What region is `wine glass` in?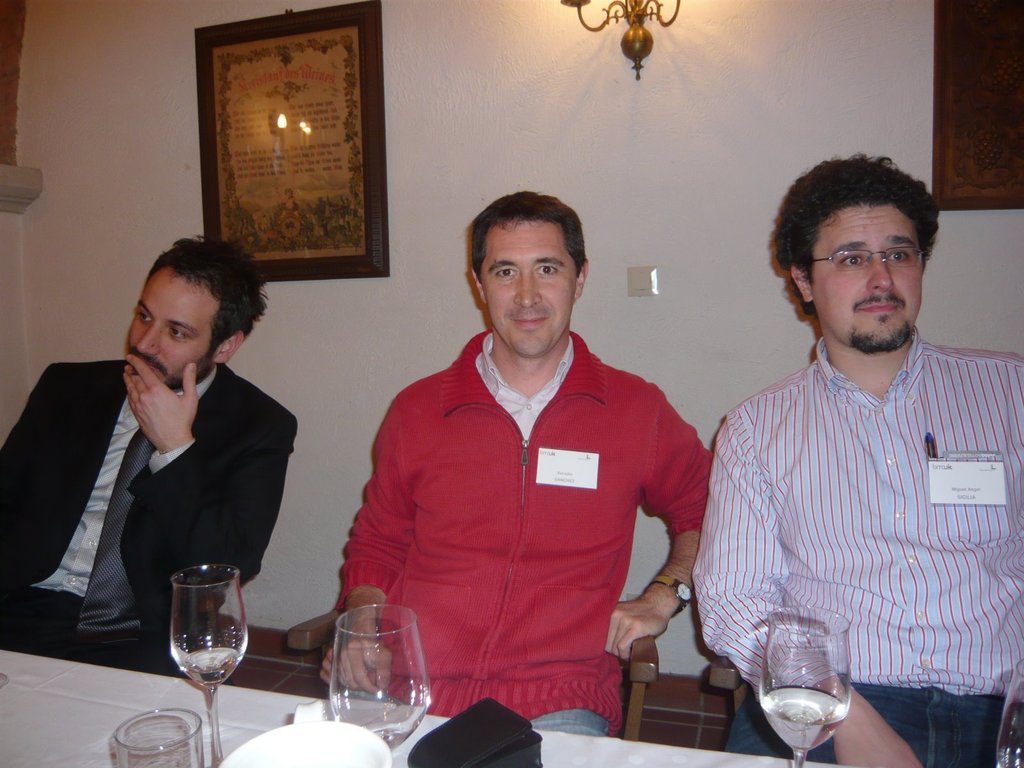
x1=172 y1=564 x2=252 y2=762.
